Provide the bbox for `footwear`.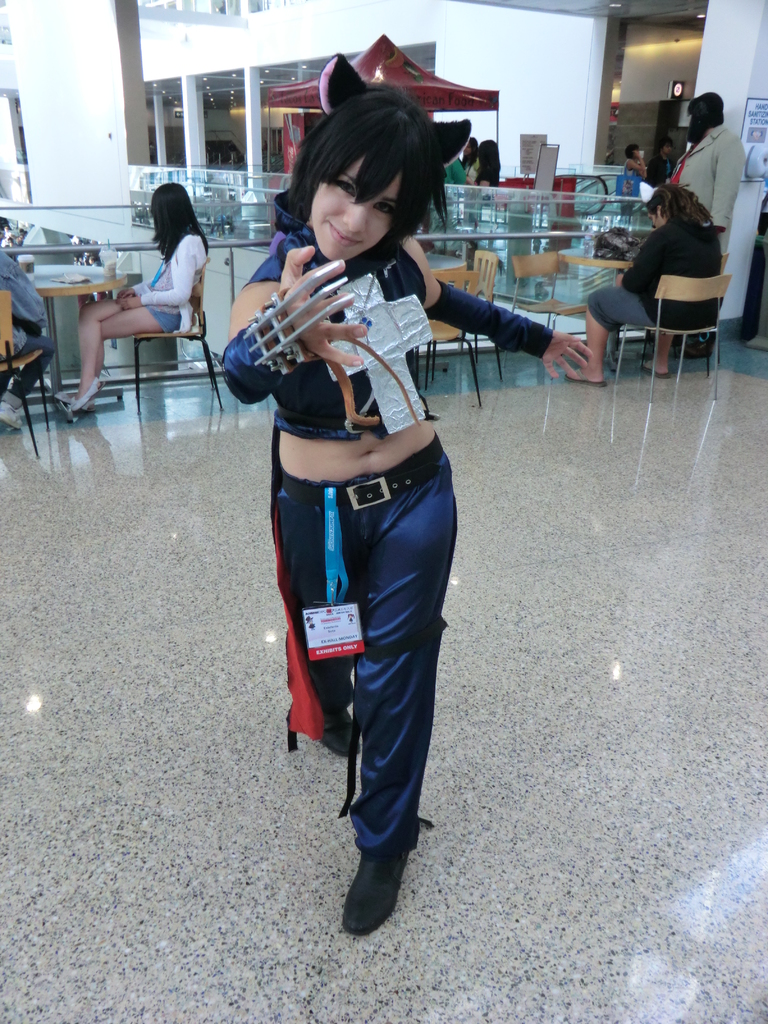
{"x1": 348, "y1": 844, "x2": 424, "y2": 936}.
